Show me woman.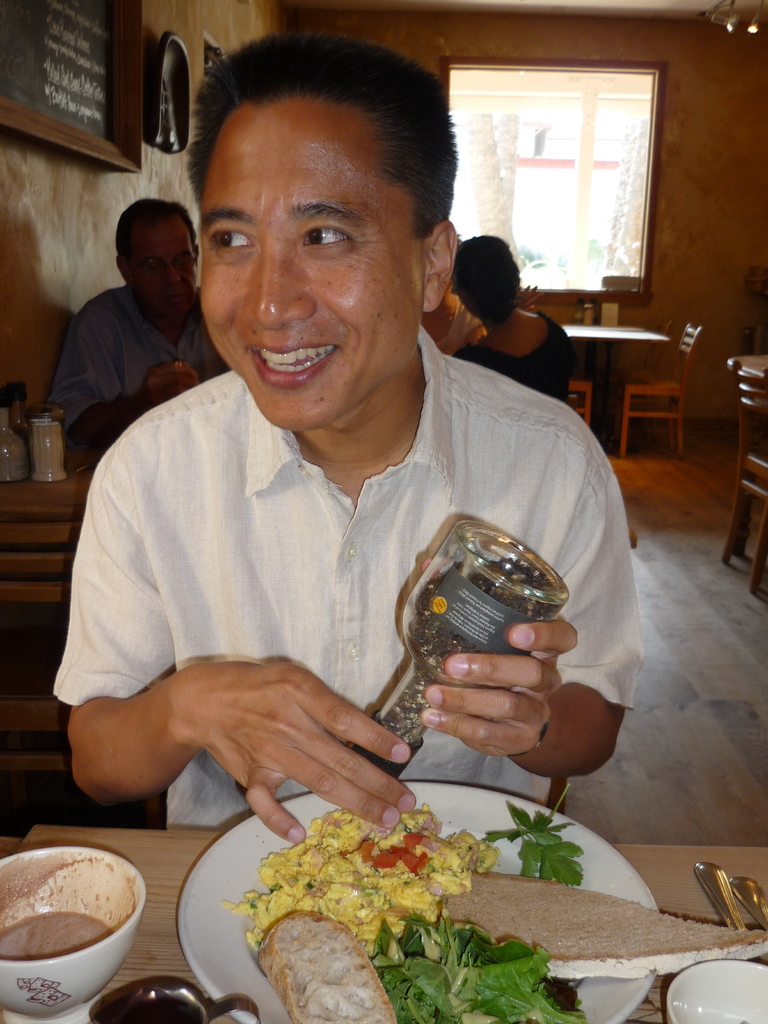
woman is here: {"x1": 454, "y1": 236, "x2": 577, "y2": 403}.
